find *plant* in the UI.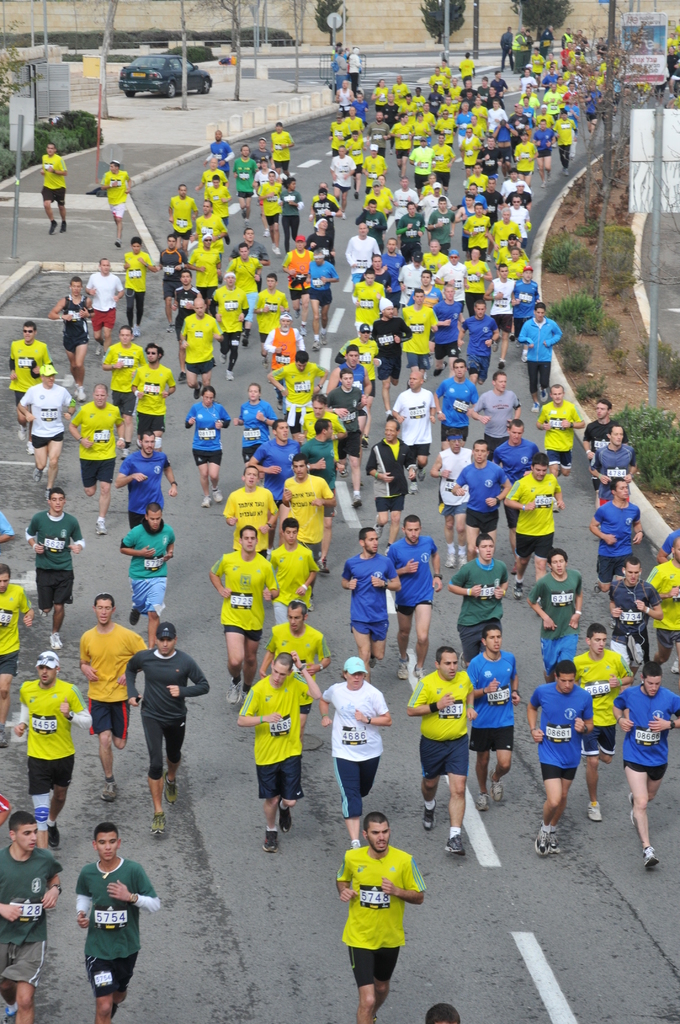
UI element at [616, 410, 679, 490].
